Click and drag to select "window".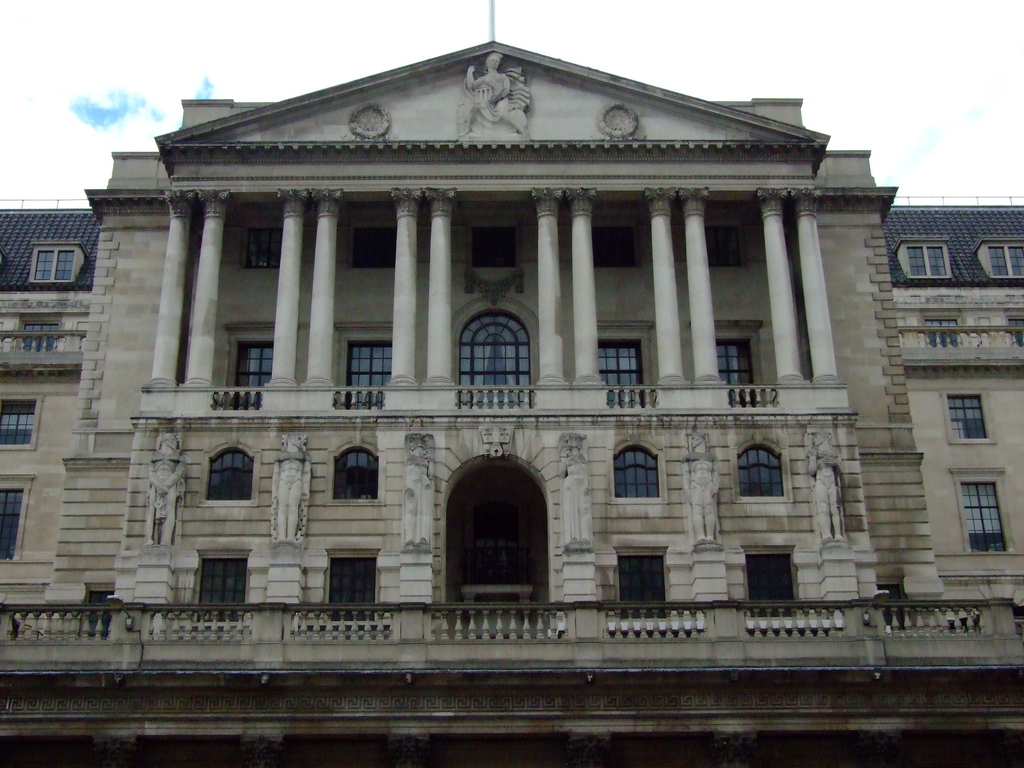
Selection: bbox=(595, 341, 645, 402).
